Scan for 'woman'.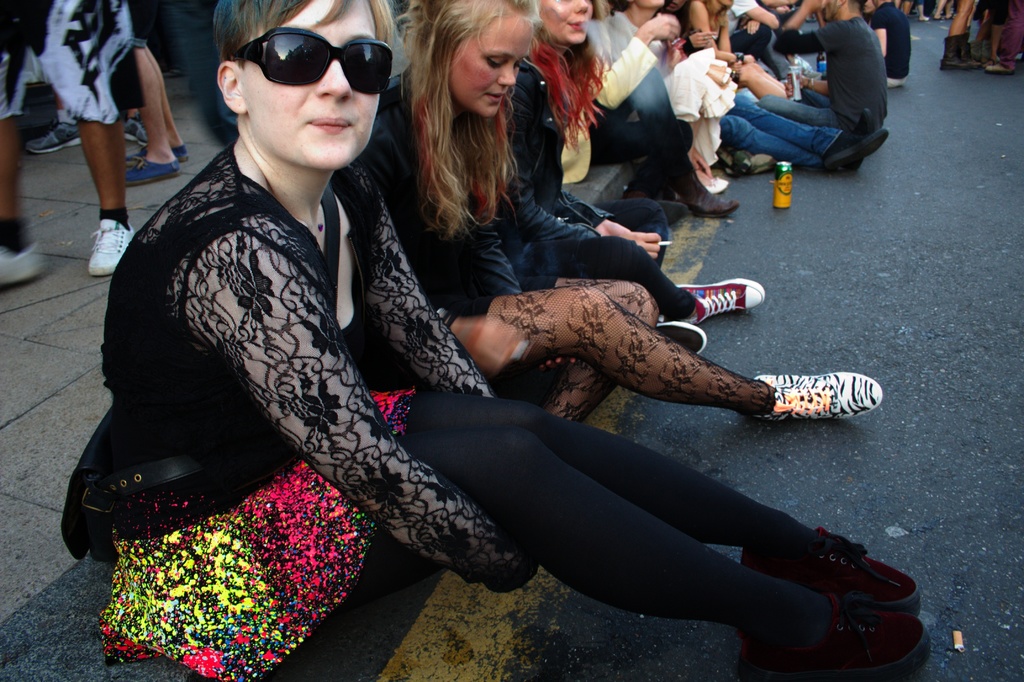
Scan result: [x1=58, y1=0, x2=951, y2=681].
